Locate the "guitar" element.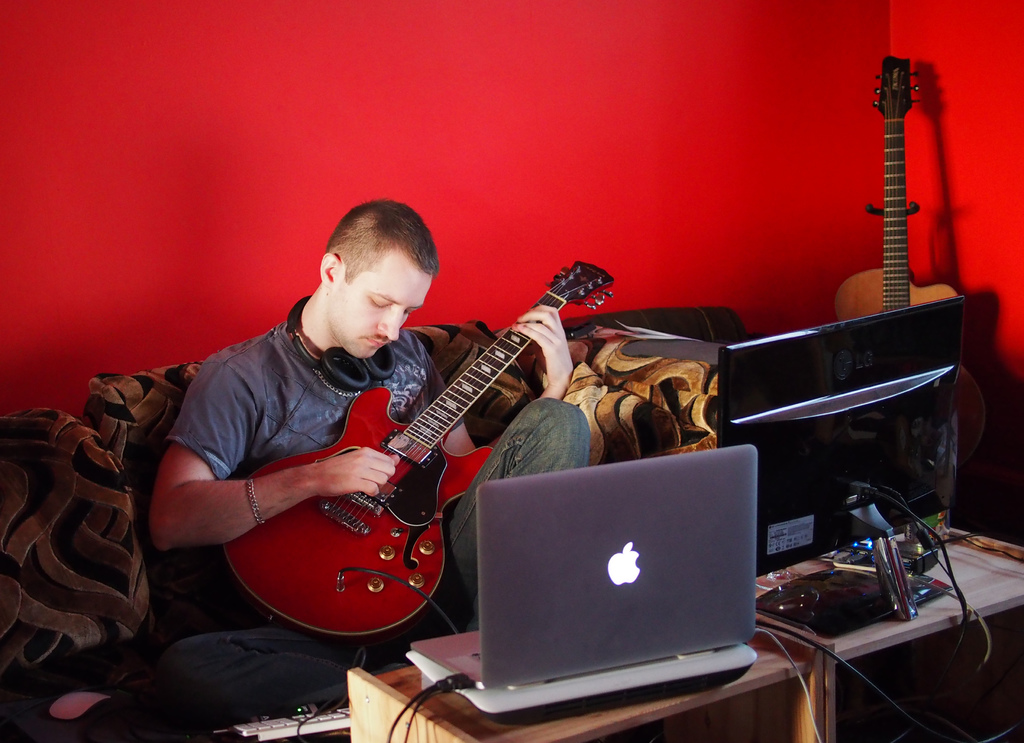
Element bbox: select_region(200, 258, 616, 650).
